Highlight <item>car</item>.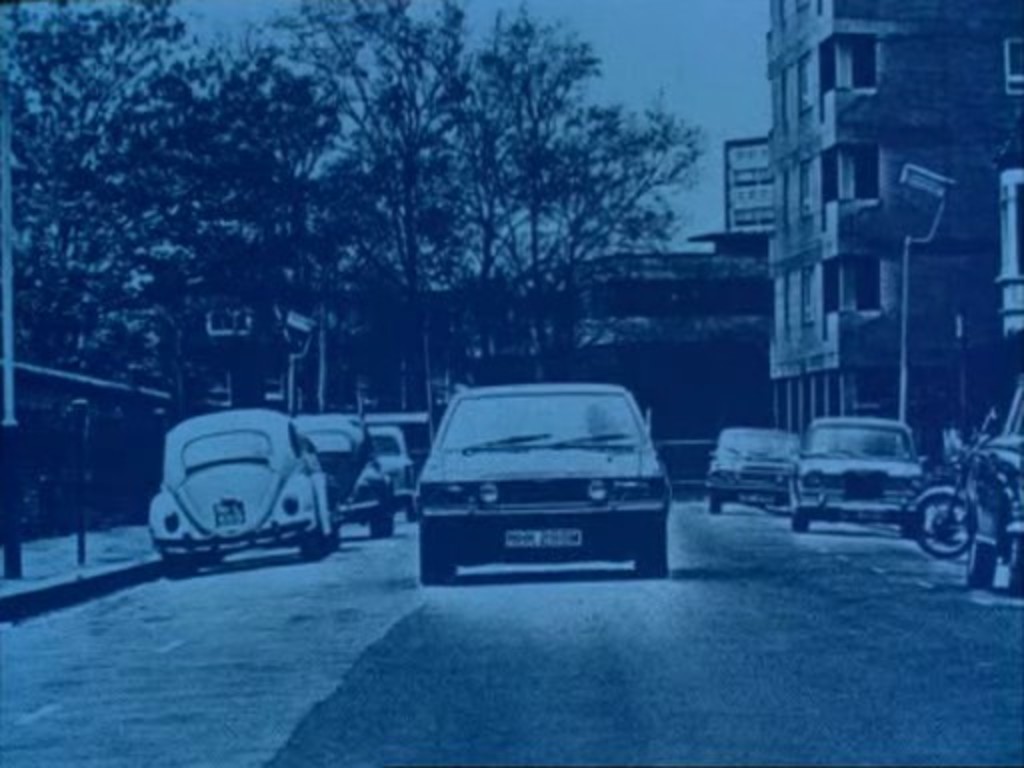
Highlighted region: 362/416/418/506.
